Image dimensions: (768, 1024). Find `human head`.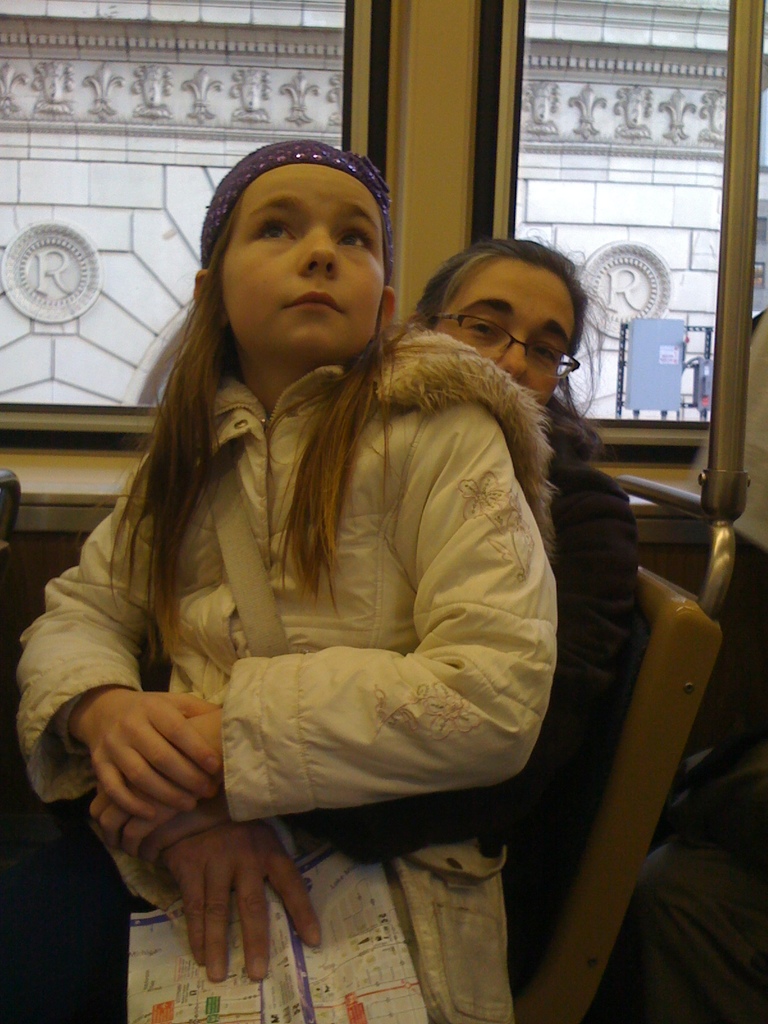
l=399, t=235, r=583, b=415.
